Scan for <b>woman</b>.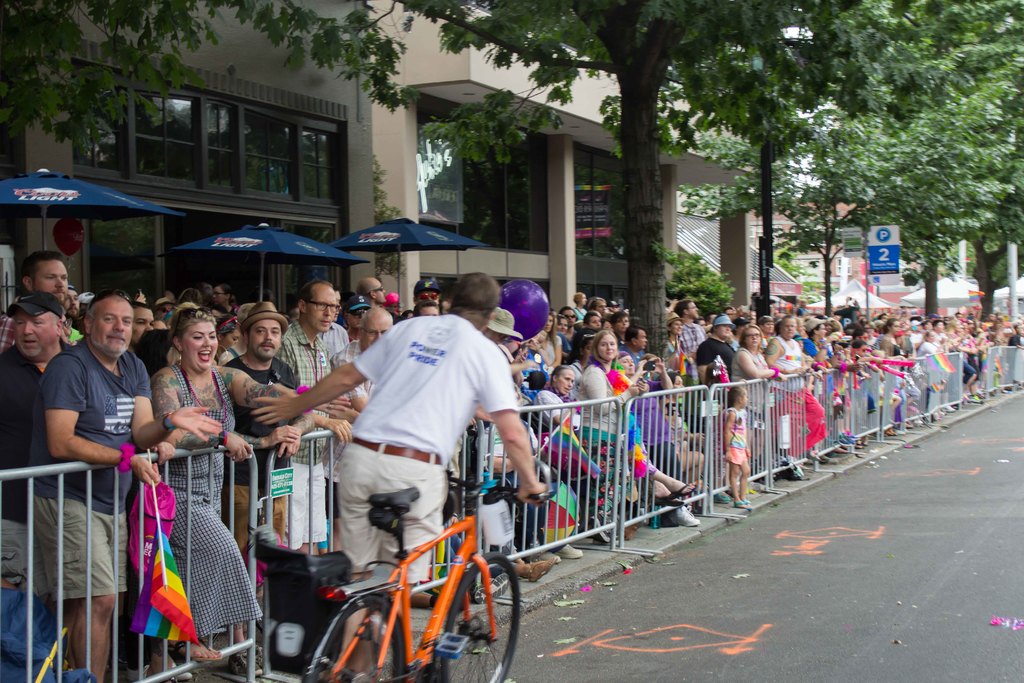
Scan result: (left=115, top=310, right=260, bottom=682).
